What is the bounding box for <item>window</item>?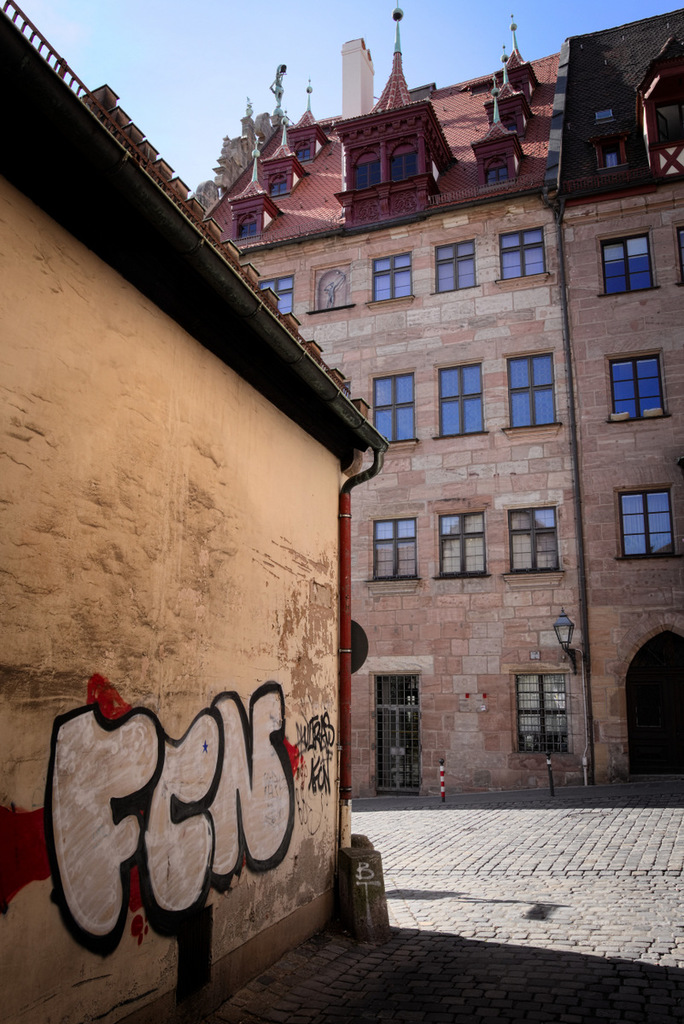
l=431, t=231, r=482, b=297.
